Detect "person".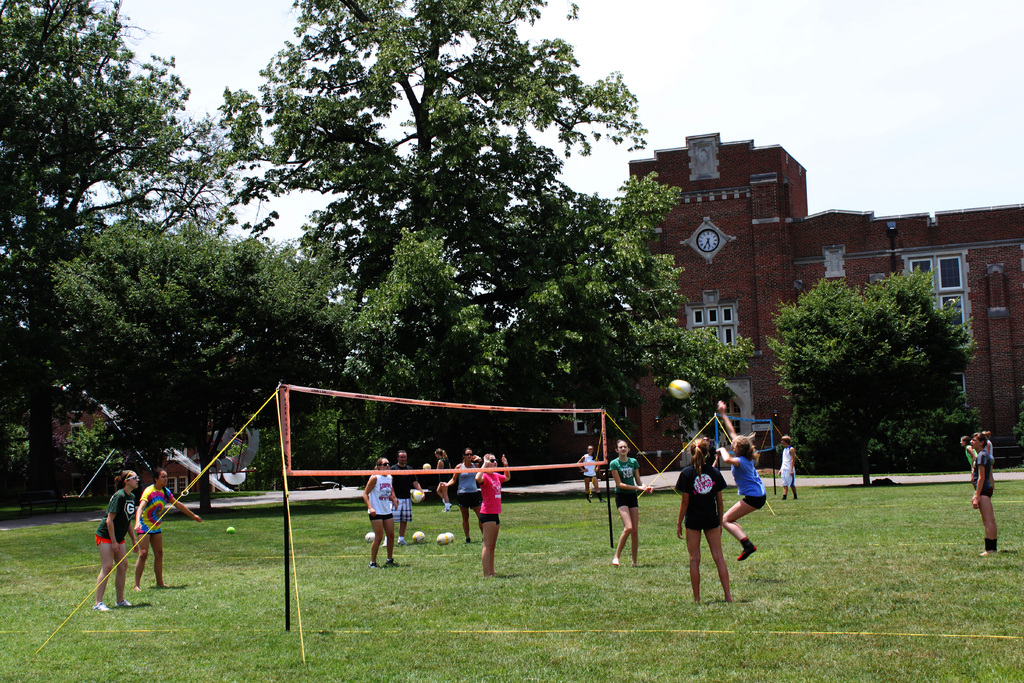
Detected at 720 404 774 561.
